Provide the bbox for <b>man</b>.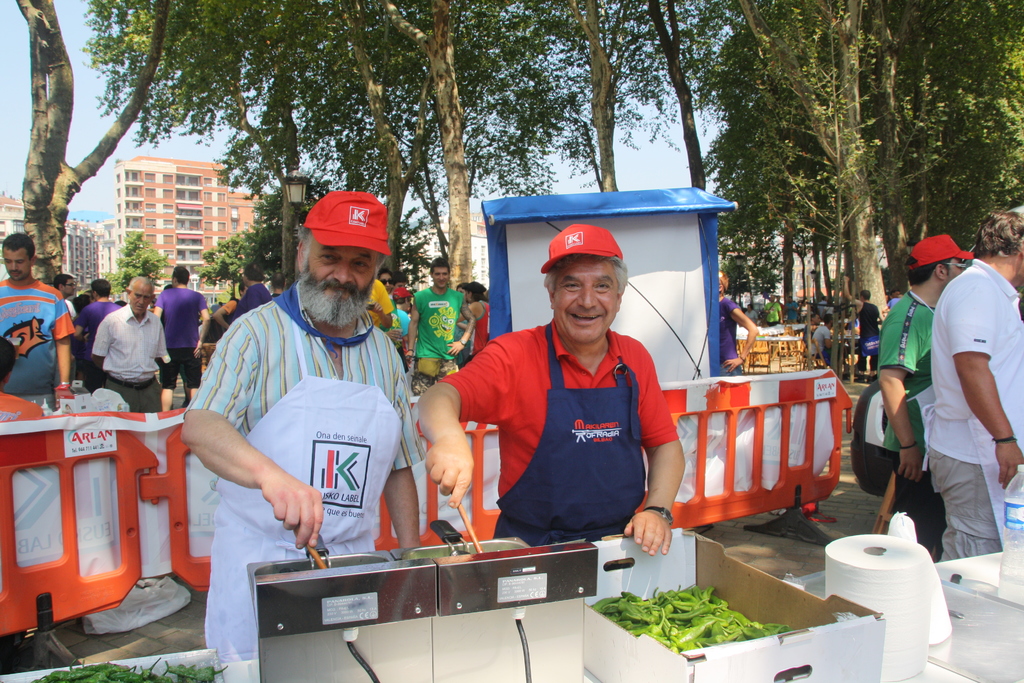
774, 292, 784, 307.
